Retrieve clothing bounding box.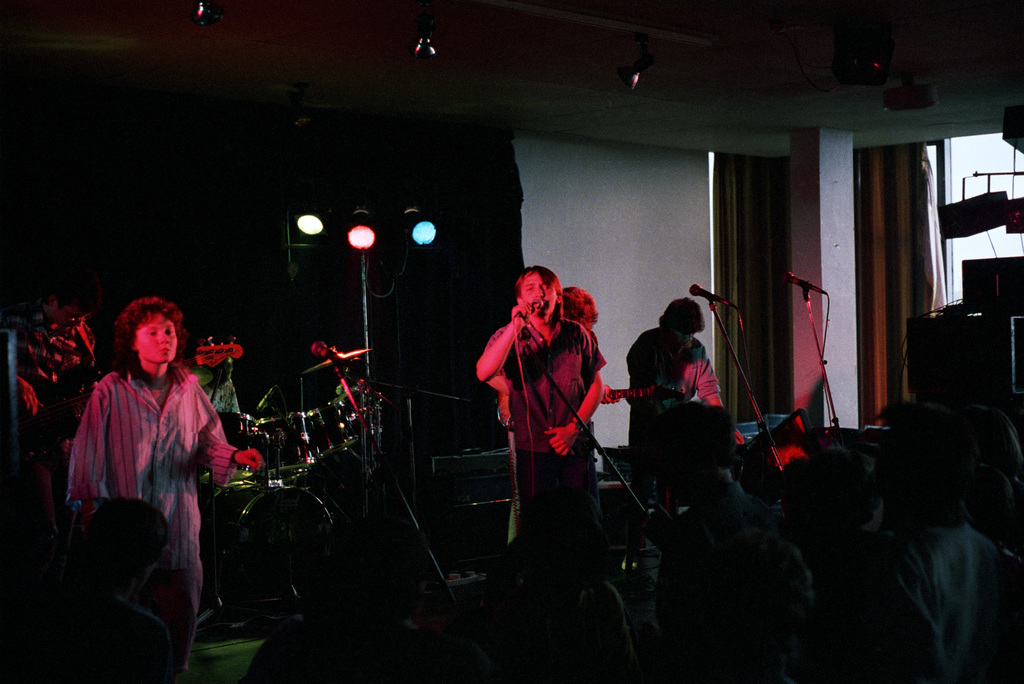
Bounding box: locate(884, 518, 1020, 683).
